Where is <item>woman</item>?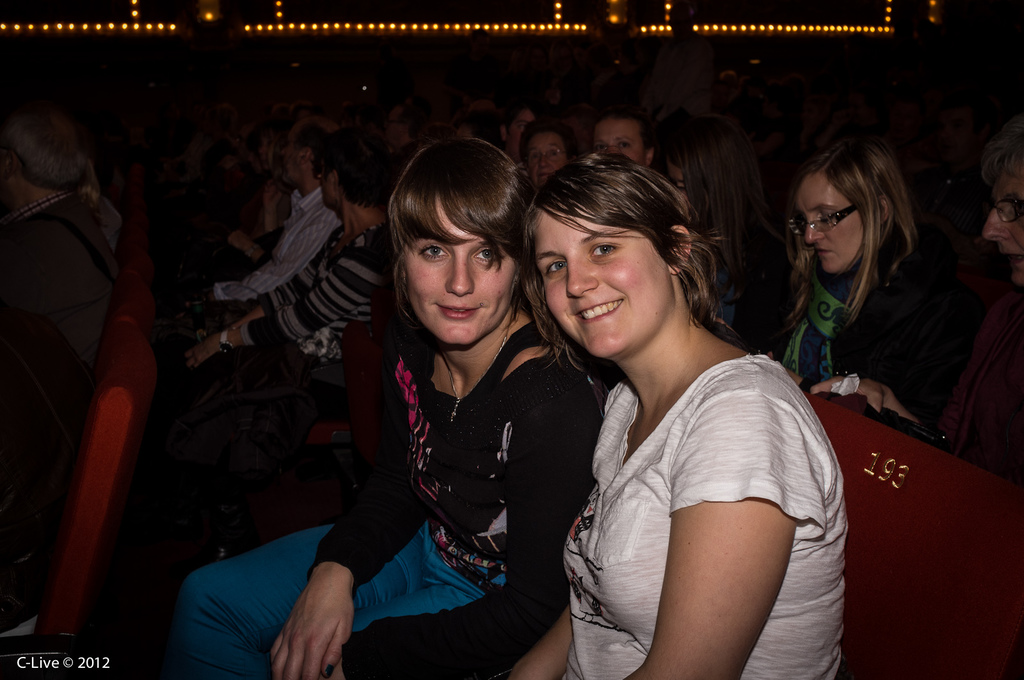
region(771, 136, 950, 431).
